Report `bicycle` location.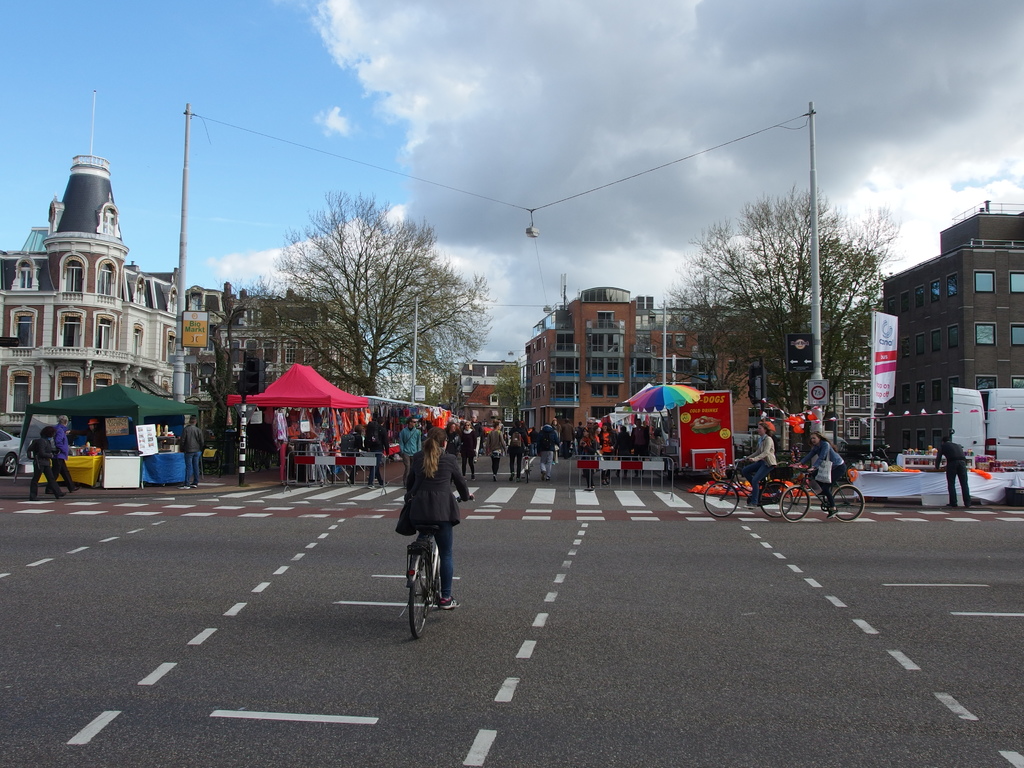
Report: select_region(520, 443, 536, 481).
